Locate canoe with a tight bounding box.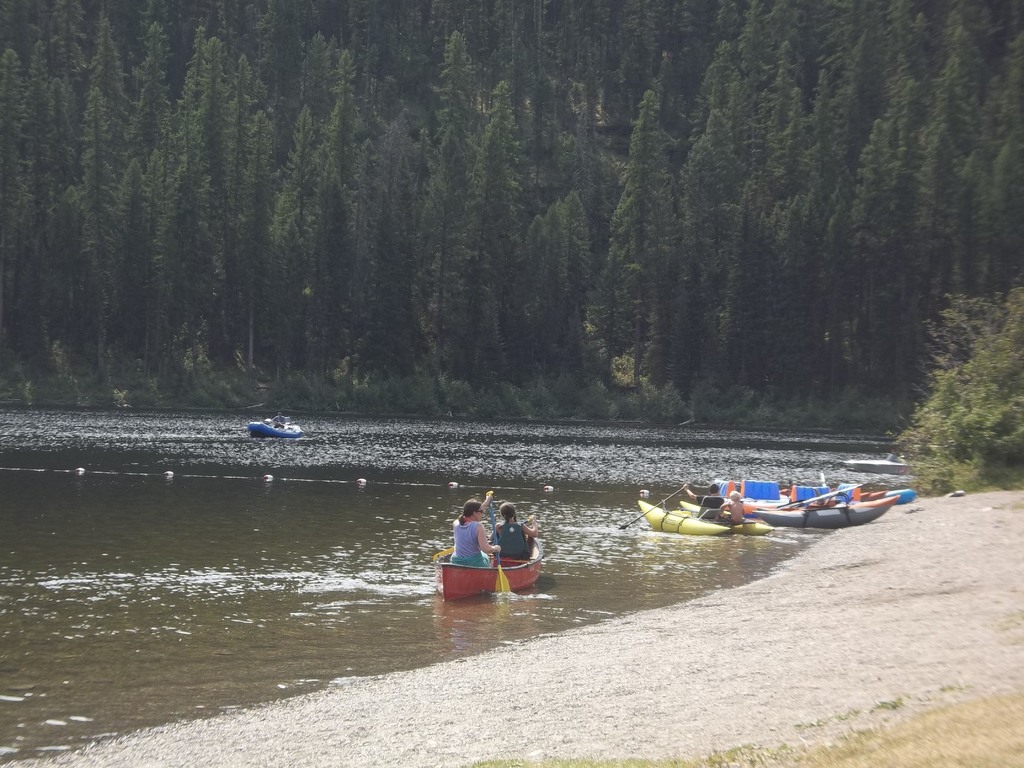
436,519,545,609.
